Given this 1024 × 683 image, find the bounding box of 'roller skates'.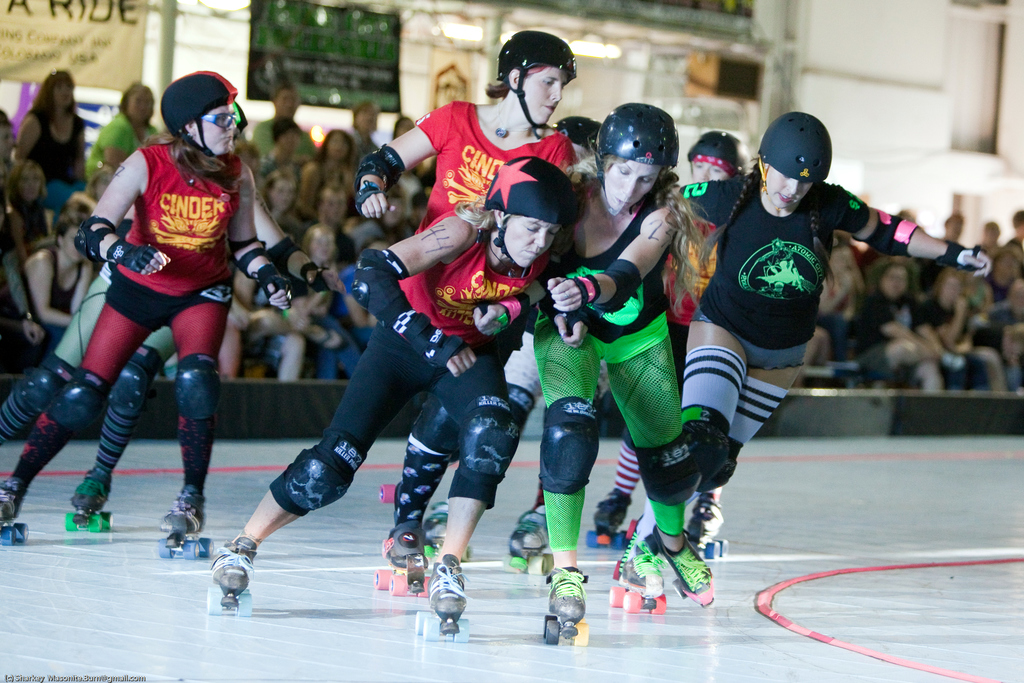
(left=0, top=478, right=32, bottom=545).
